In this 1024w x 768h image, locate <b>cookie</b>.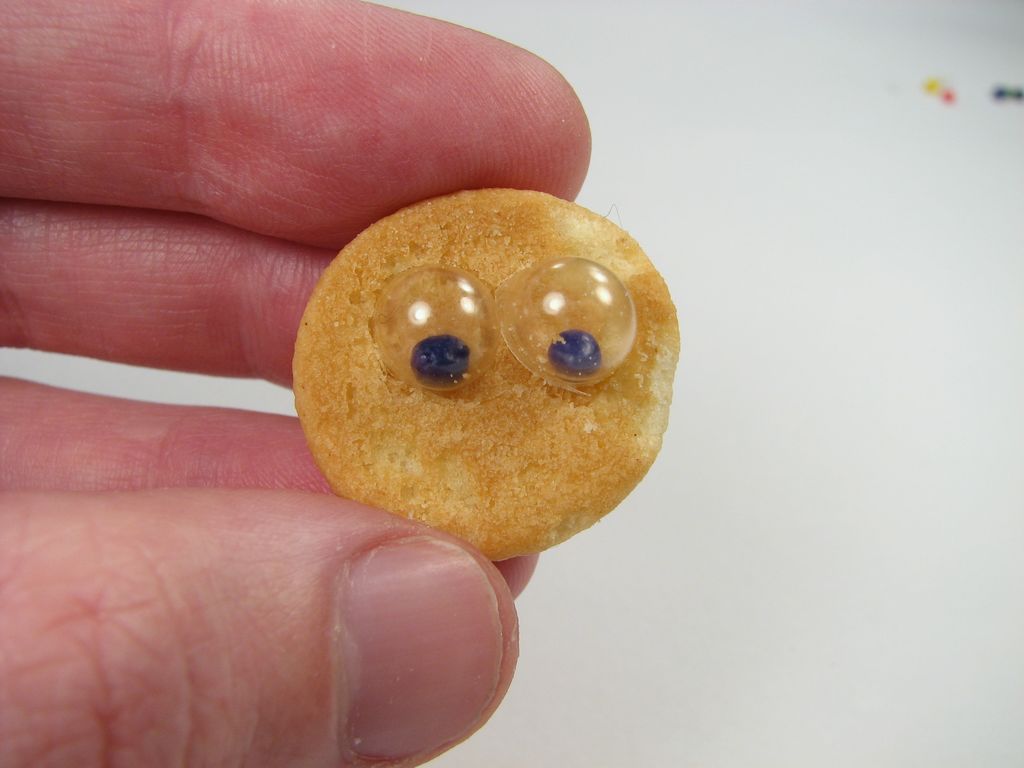
Bounding box: 291,188,680,563.
